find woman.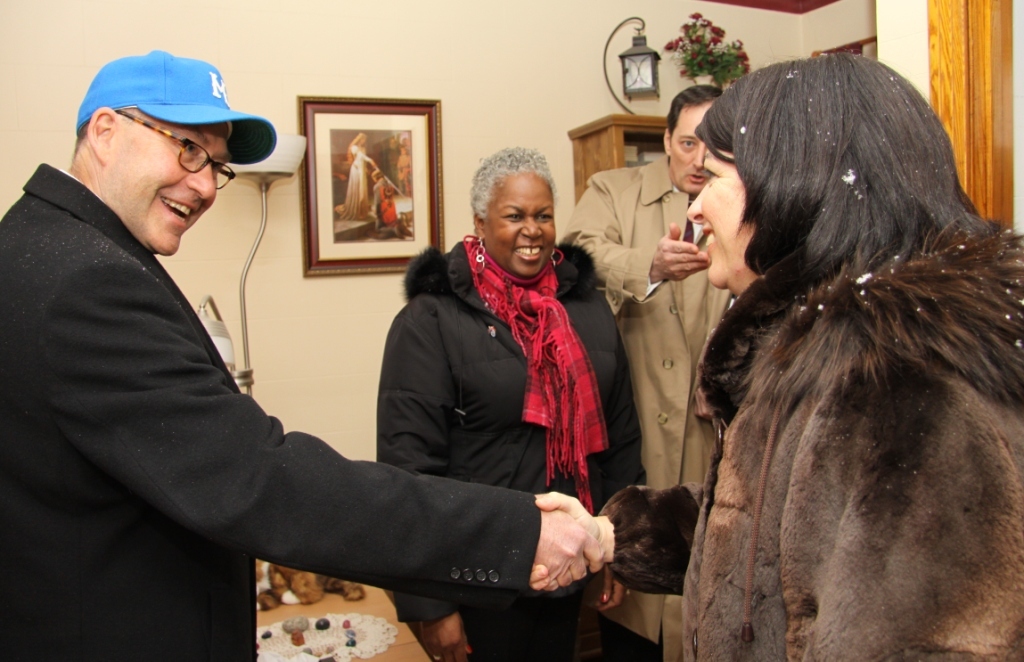
select_region(527, 56, 1023, 661).
